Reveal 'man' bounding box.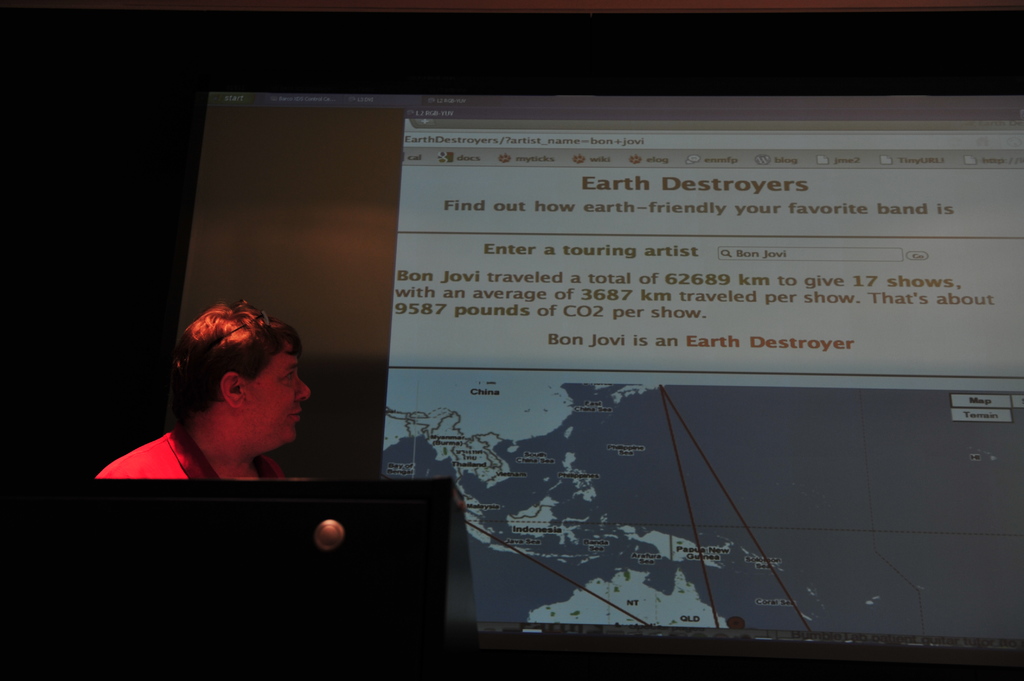
Revealed: 95/288/318/493.
